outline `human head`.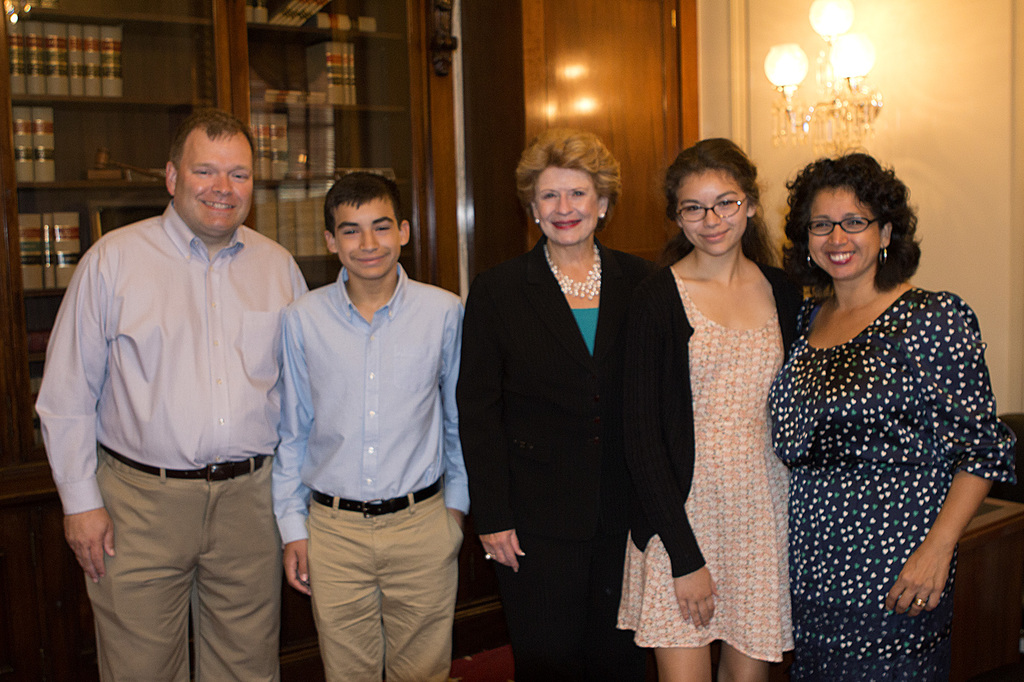
Outline: 145, 109, 259, 230.
